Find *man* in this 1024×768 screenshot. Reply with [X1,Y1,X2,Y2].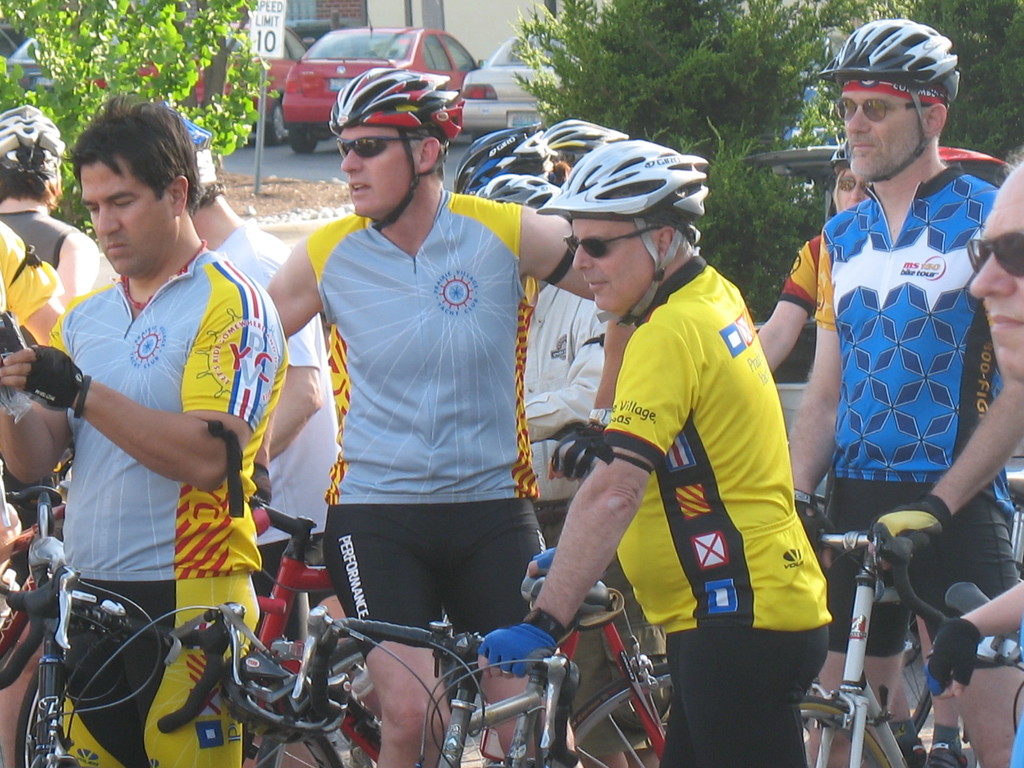
[789,18,1023,767].
